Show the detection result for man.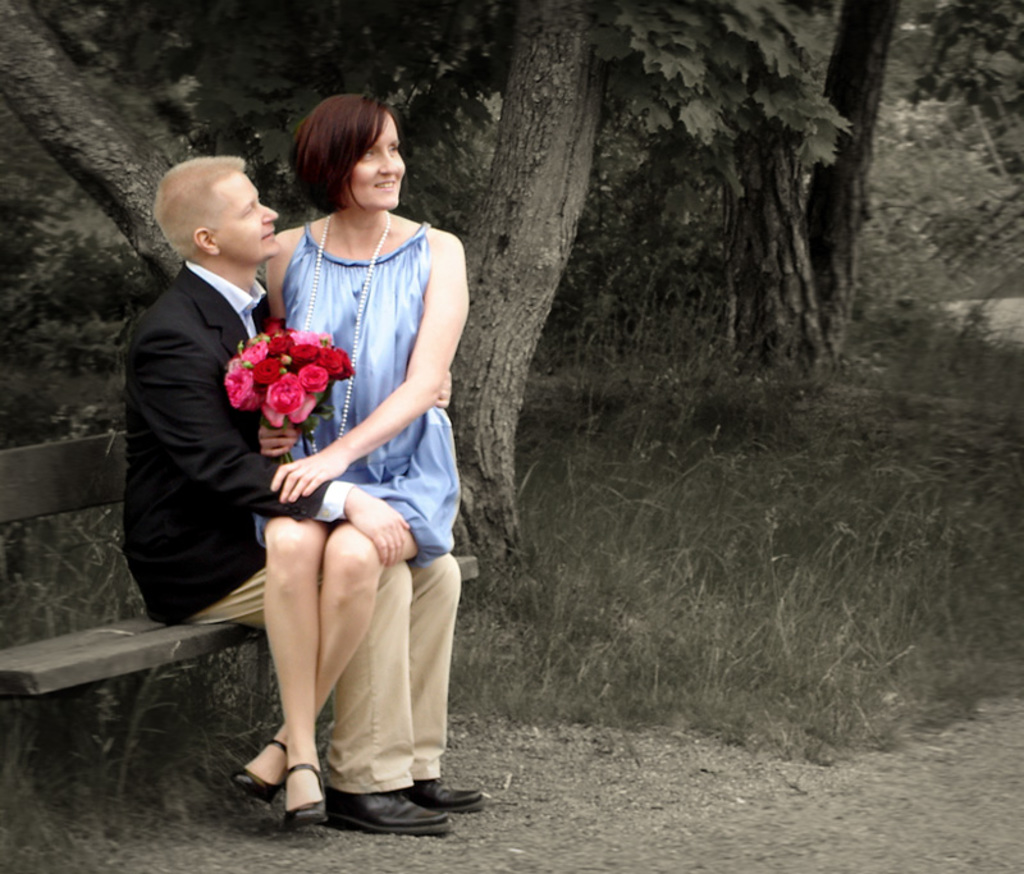
<region>116, 150, 485, 838</region>.
